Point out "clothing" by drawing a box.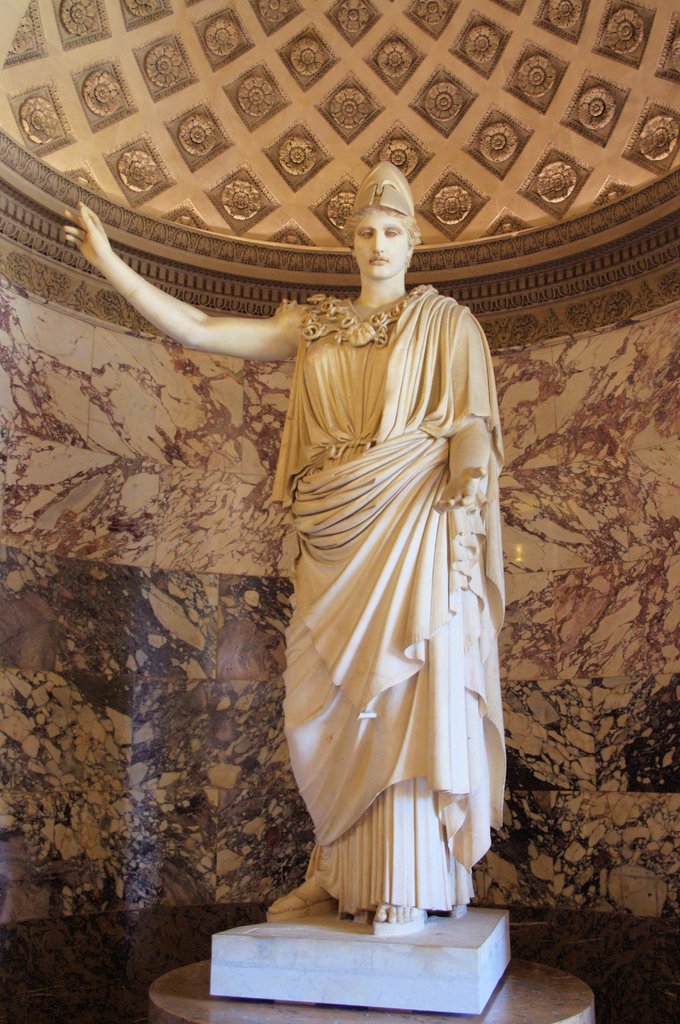
box=[252, 237, 522, 913].
